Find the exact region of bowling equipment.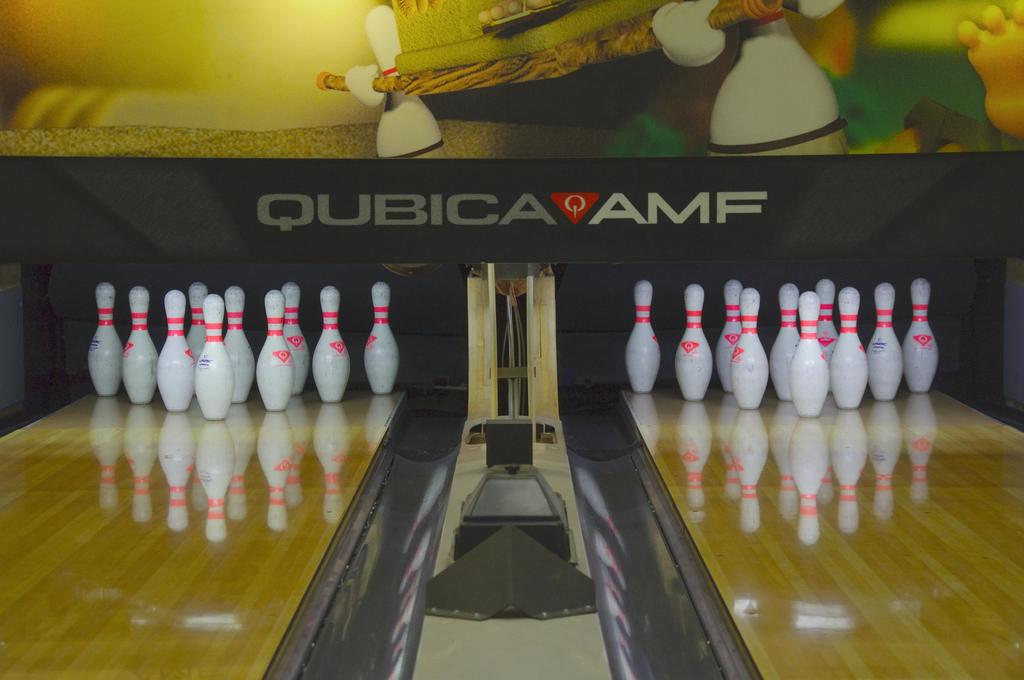
Exact region: rect(346, 3, 461, 168).
